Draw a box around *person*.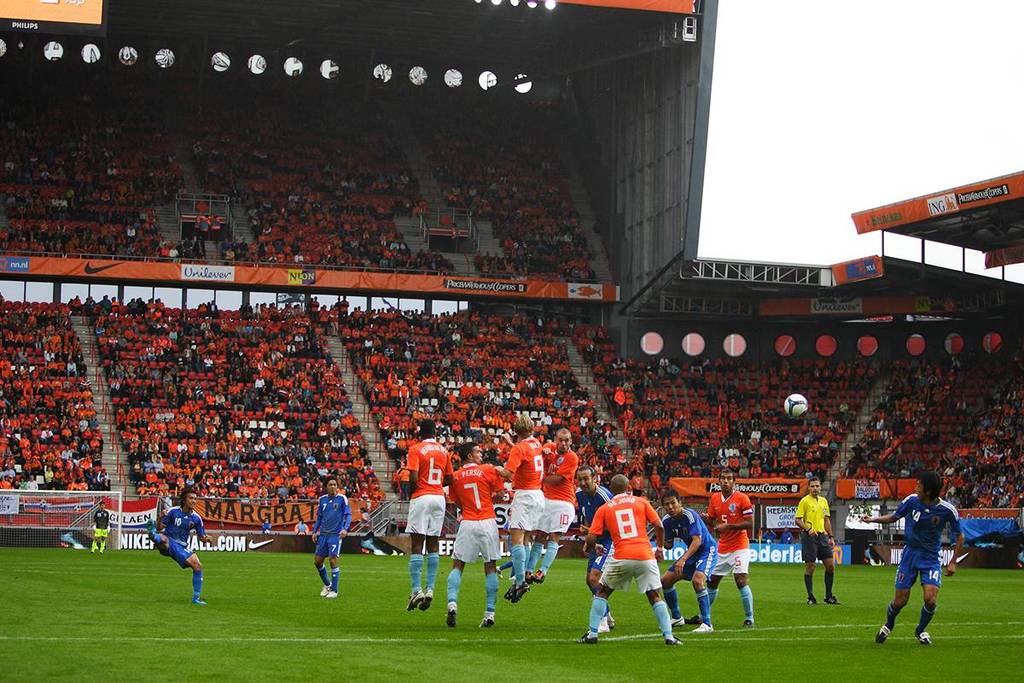
pyautogui.locateOnScreen(795, 478, 840, 604).
